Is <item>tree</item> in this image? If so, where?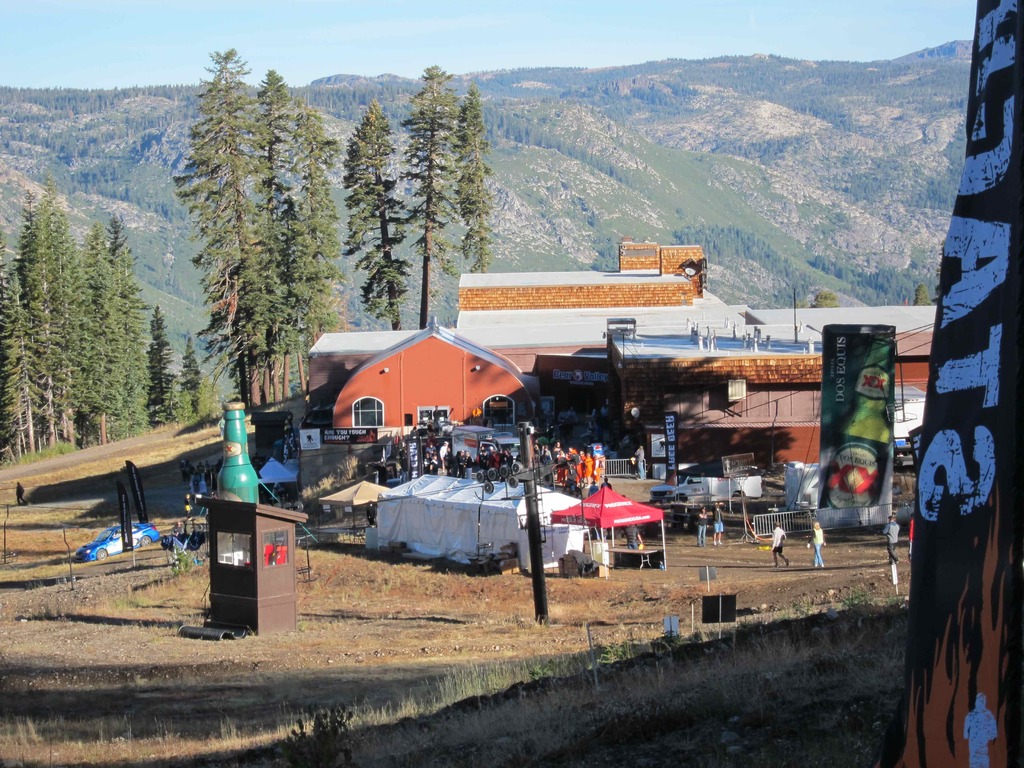
Yes, at box=[915, 285, 932, 306].
